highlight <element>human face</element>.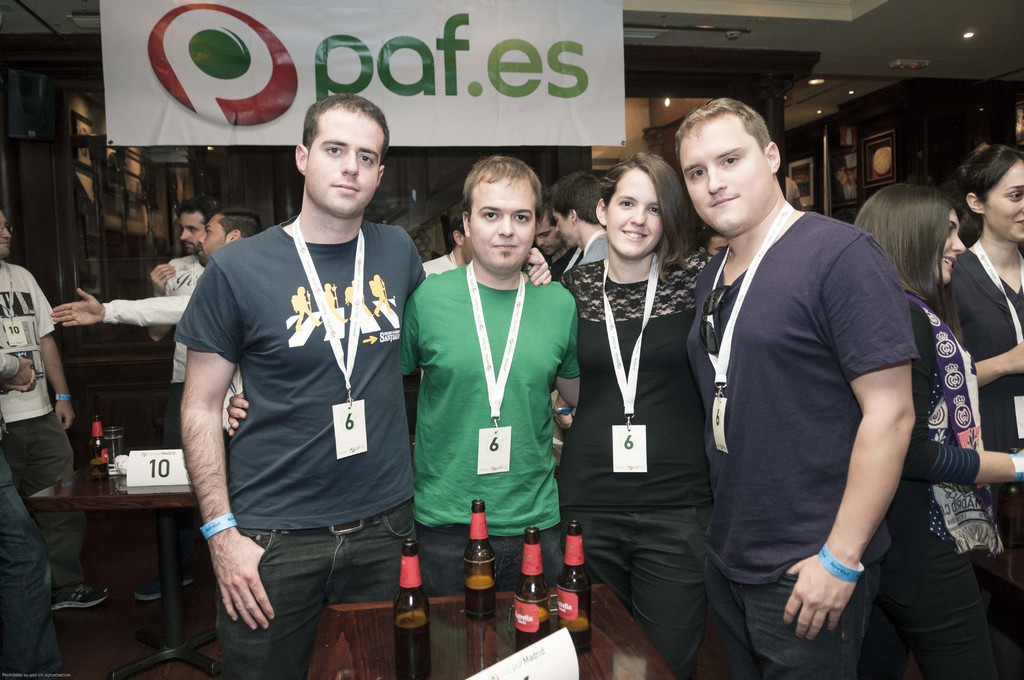
Highlighted region: x1=537, y1=219, x2=566, y2=257.
